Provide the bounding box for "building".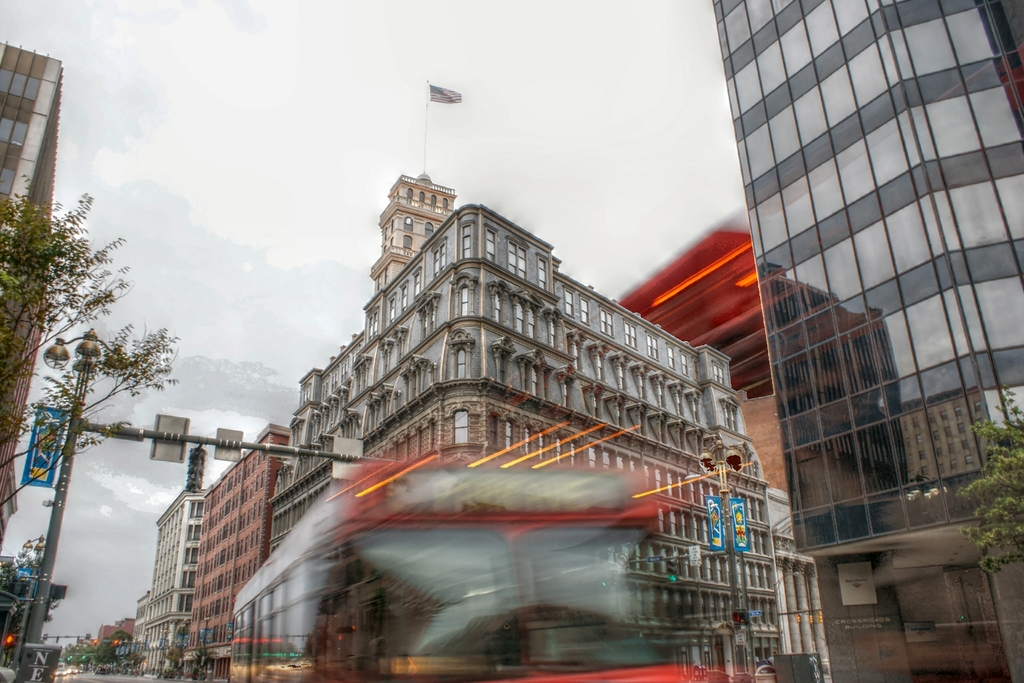
697, 0, 1023, 682.
